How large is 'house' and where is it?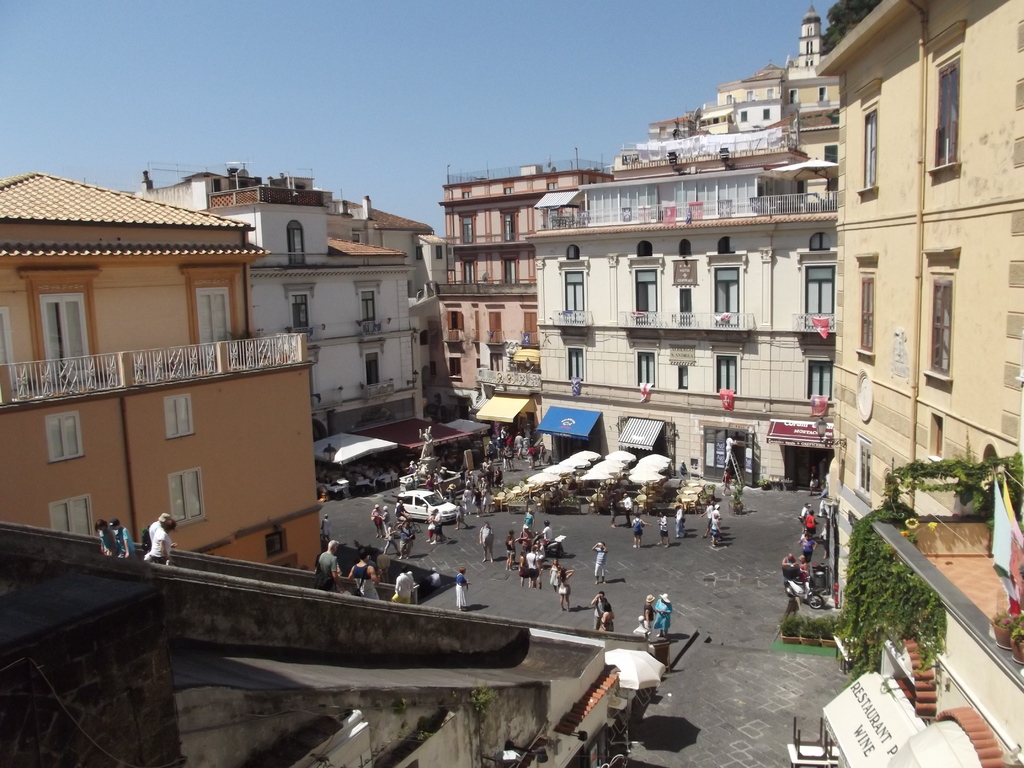
Bounding box: box=[523, 159, 848, 401].
